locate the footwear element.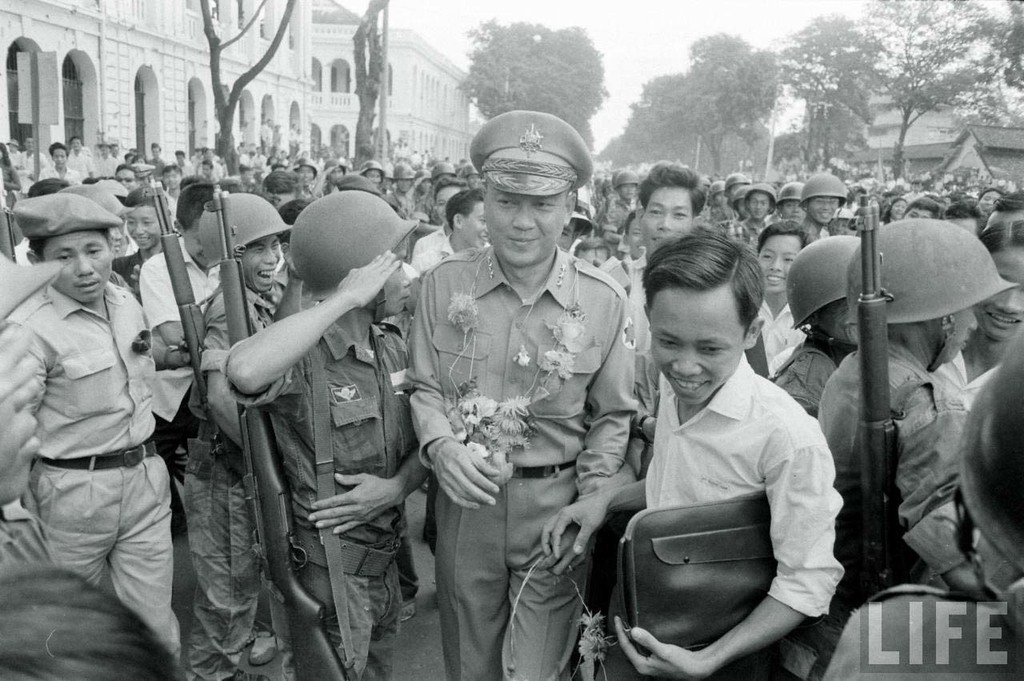
Element bbox: x1=245, y1=631, x2=282, y2=663.
